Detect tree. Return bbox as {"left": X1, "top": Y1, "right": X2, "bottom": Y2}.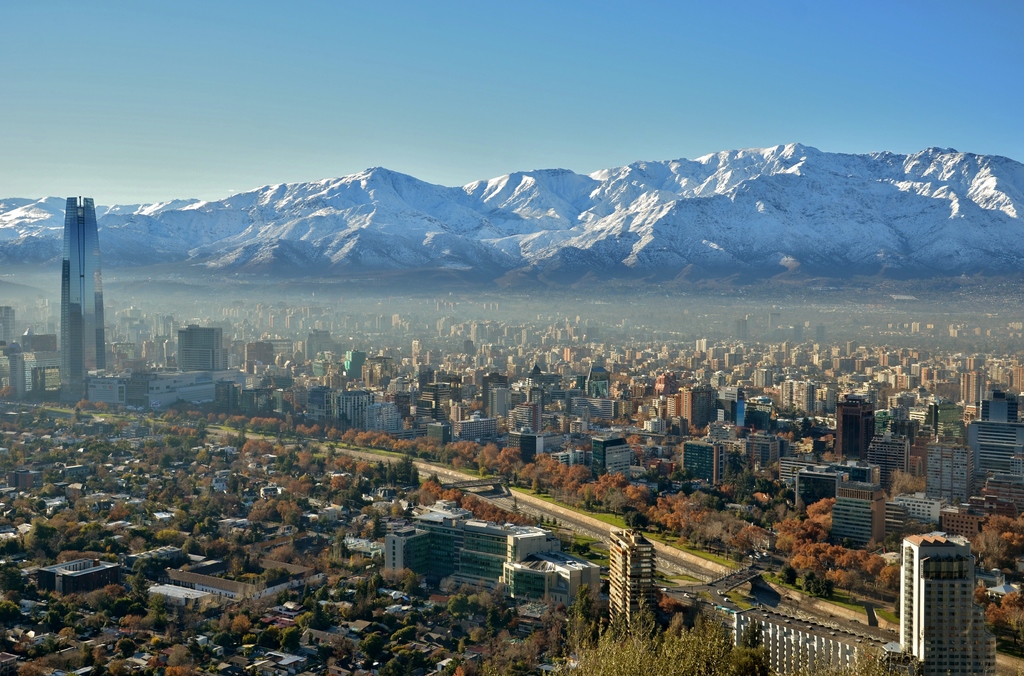
{"left": 984, "top": 580, "right": 1023, "bottom": 654}.
